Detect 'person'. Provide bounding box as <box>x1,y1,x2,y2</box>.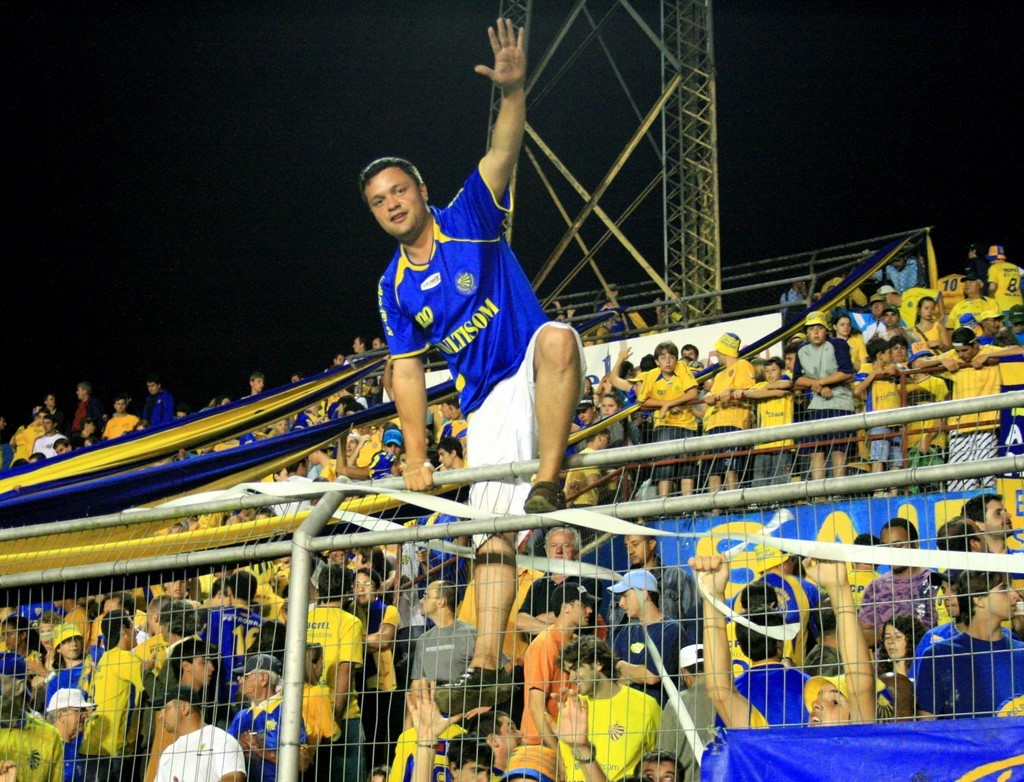
<box>0,650,66,781</box>.
